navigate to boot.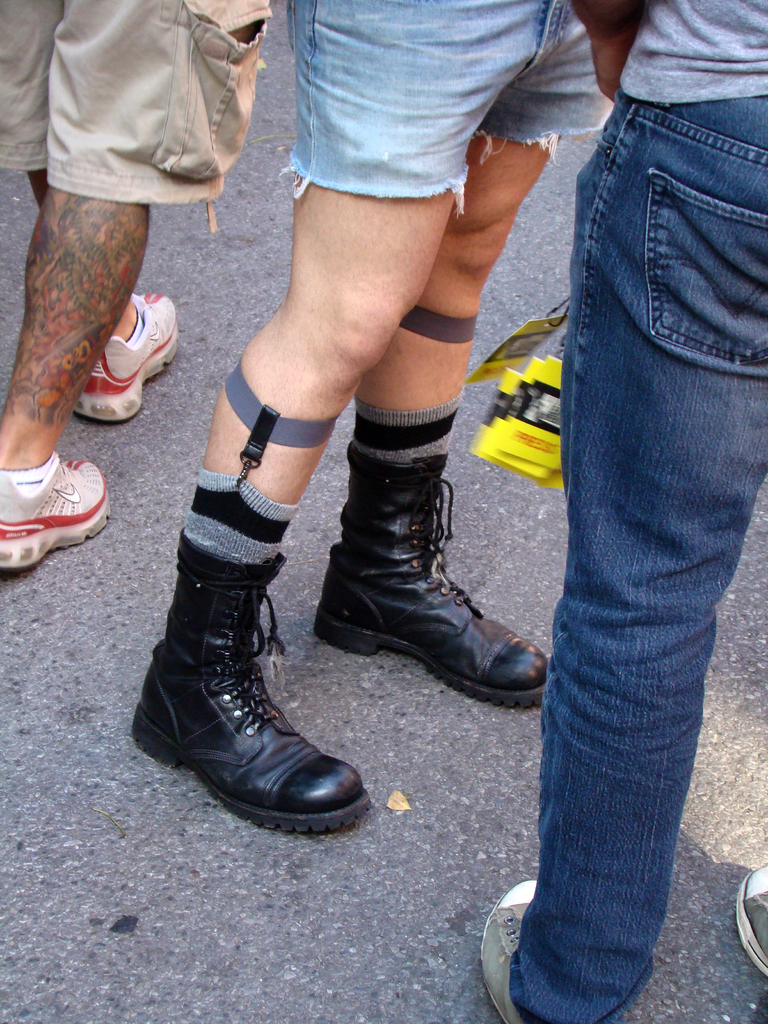
Navigation target: select_region(152, 583, 366, 833).
